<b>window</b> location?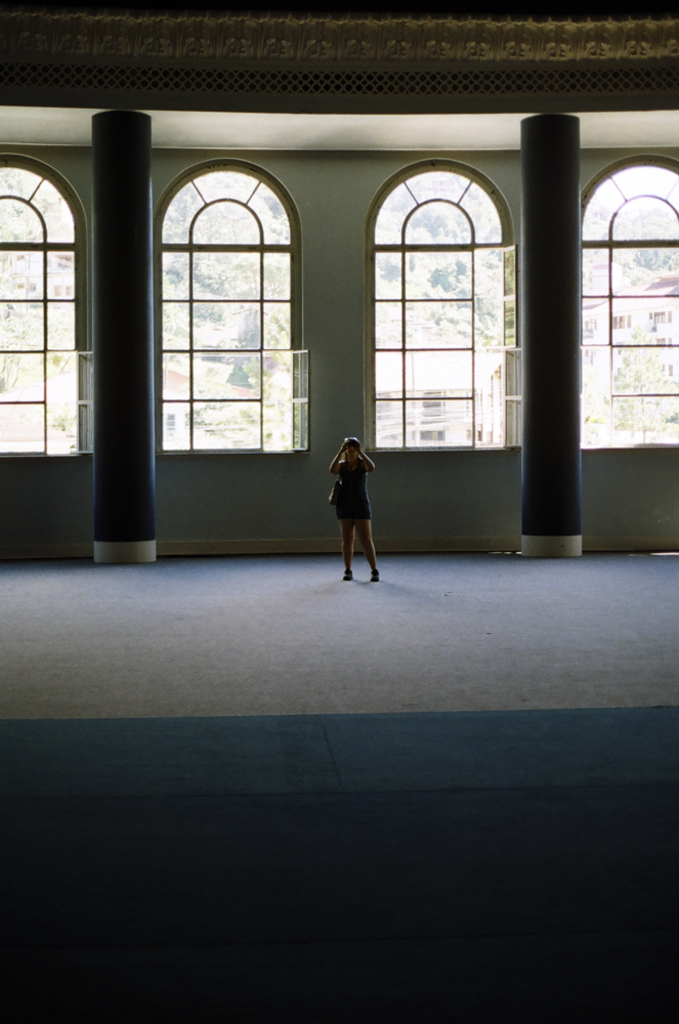
<bbox>365, 163, 524, 458</bbox>
